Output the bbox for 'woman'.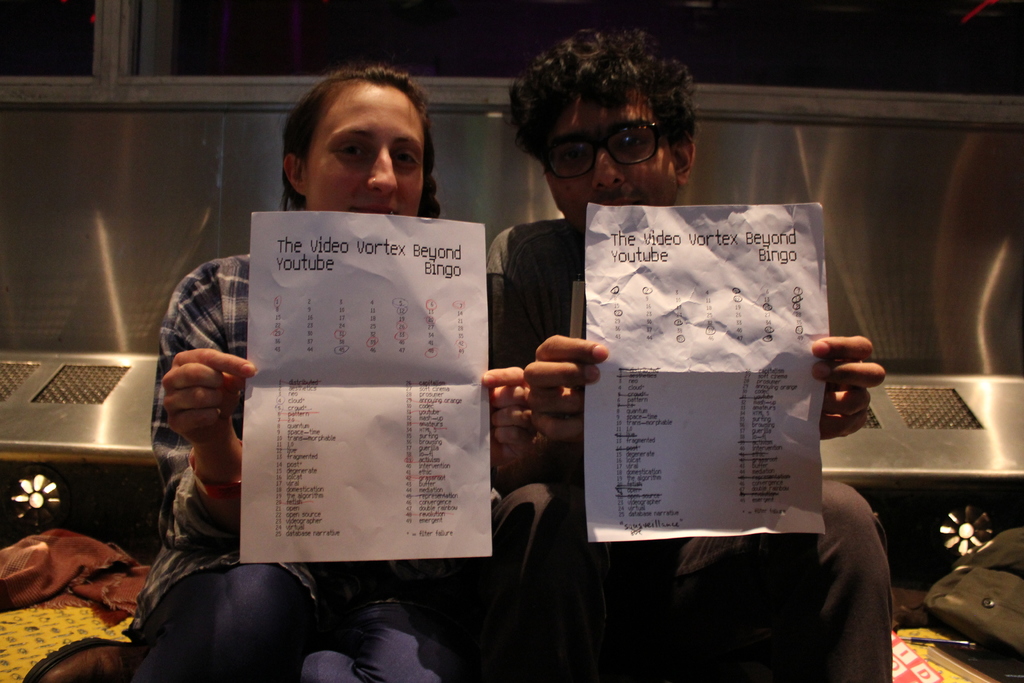
<region>145, 78, 542, 665</region>.
